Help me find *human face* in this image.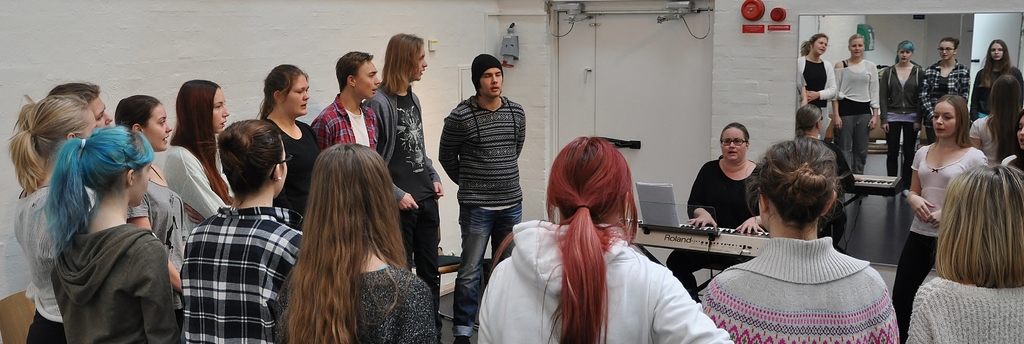
Found it: <region>481, 67, 503, 98</region>.
